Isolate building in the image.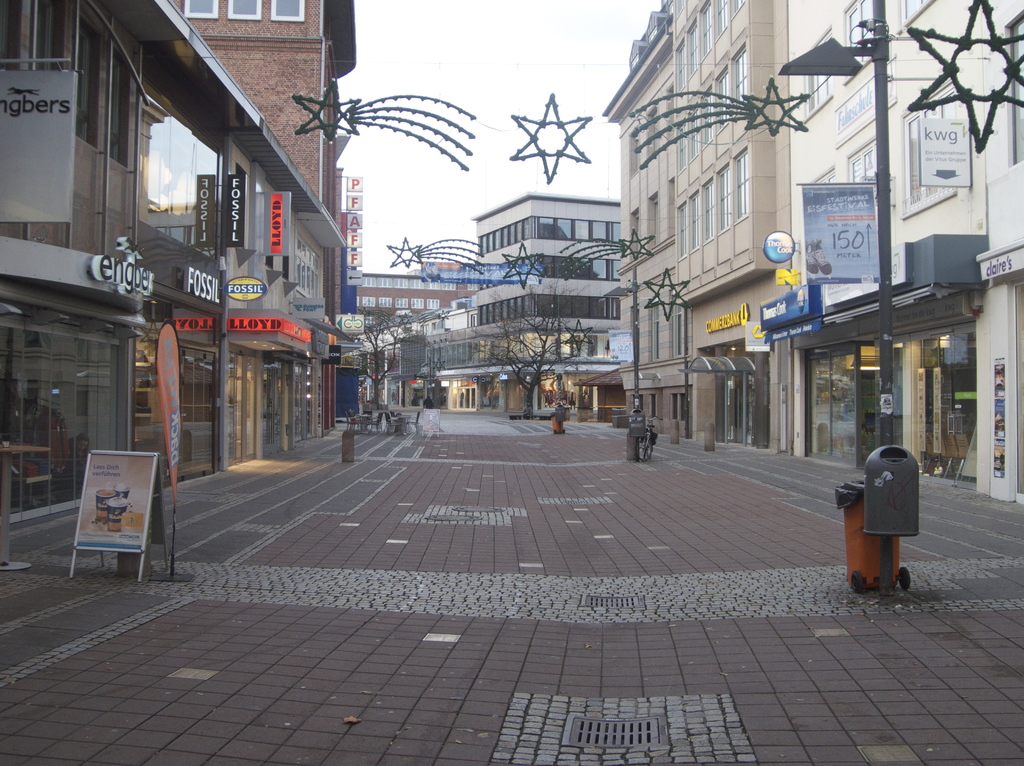
Isolated region: <box>451,183,636,427</box>.
